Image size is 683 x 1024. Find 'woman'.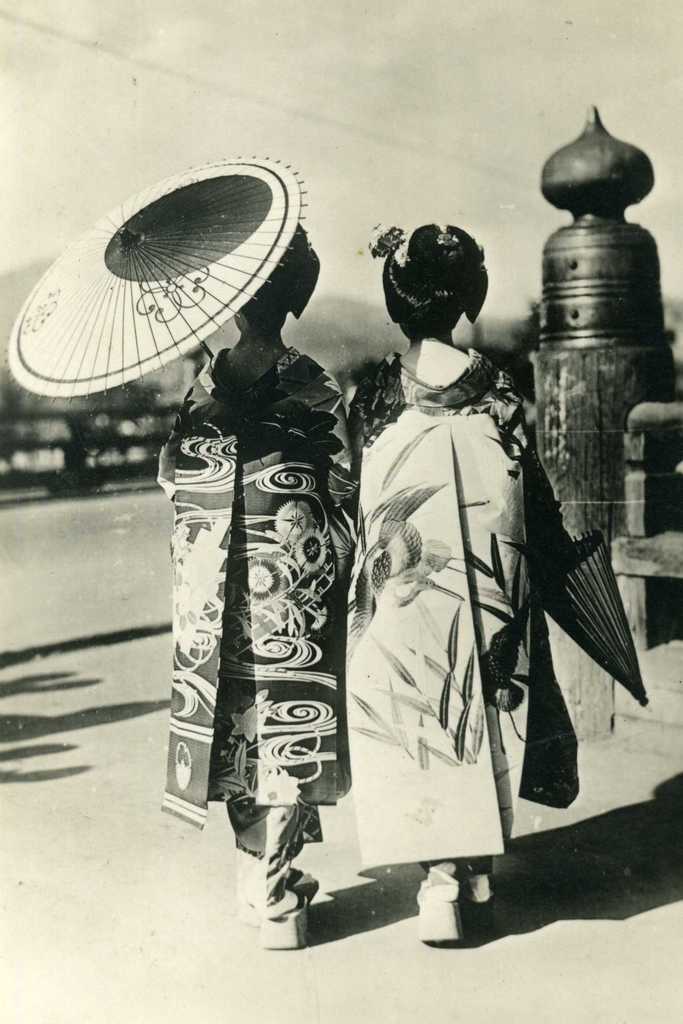
left=154, top=225, right=358, bottom=948.
